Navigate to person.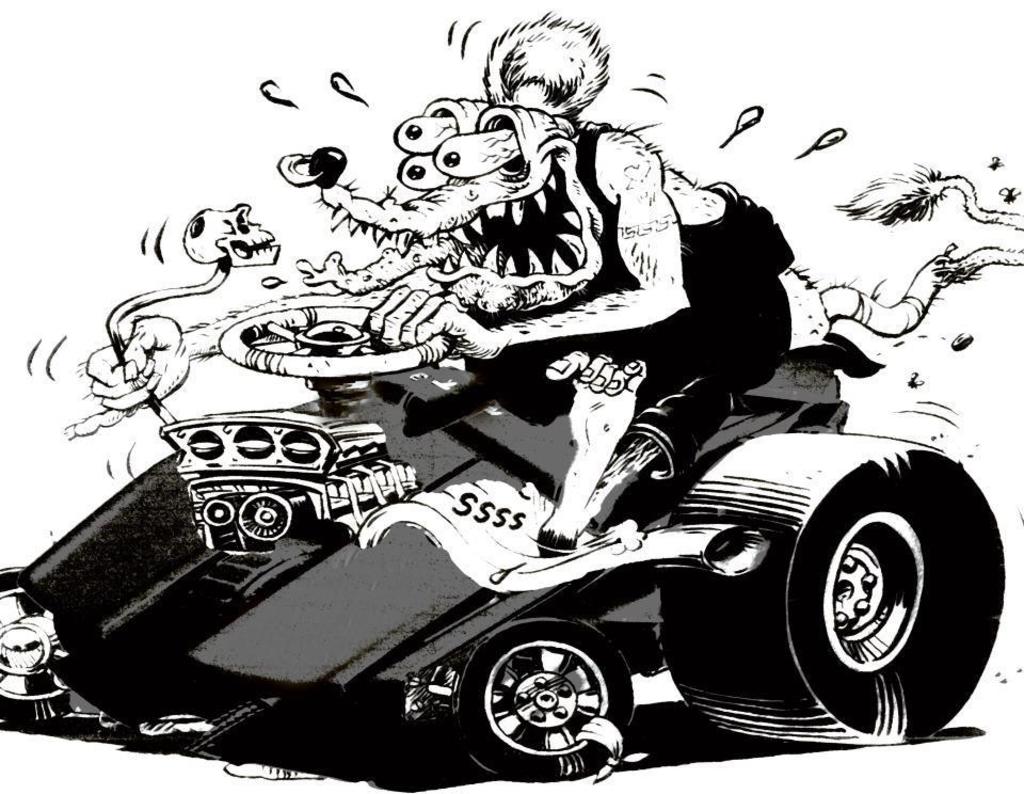
Navigation target: bbox=[87, 9, 797, 552].
